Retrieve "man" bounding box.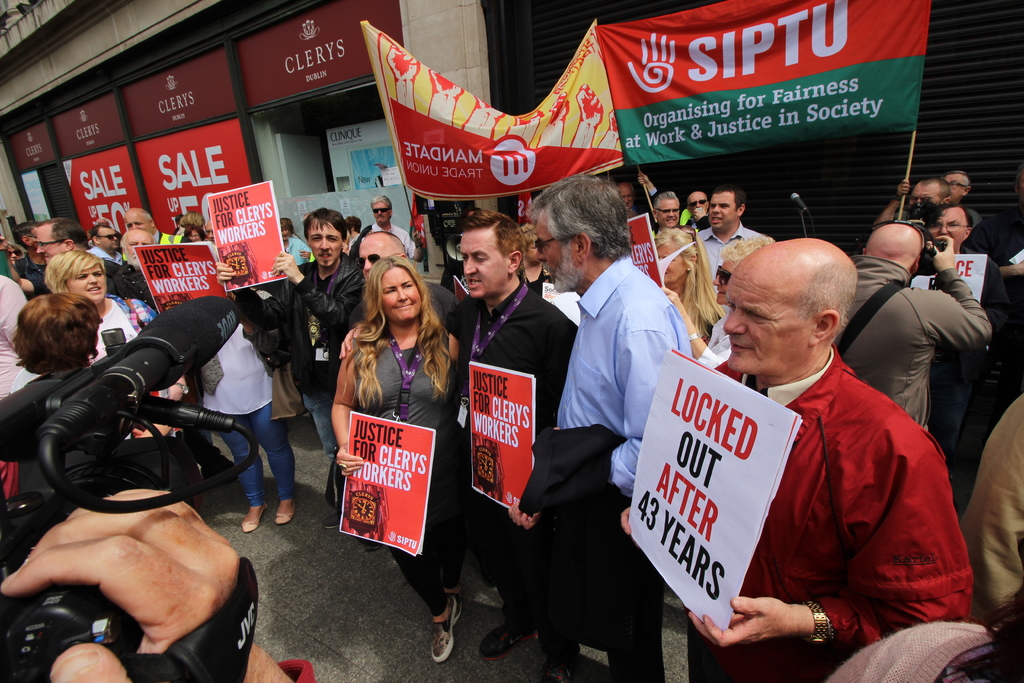
Bounding box: (left=30, top=211, right=146, bottom=302).
